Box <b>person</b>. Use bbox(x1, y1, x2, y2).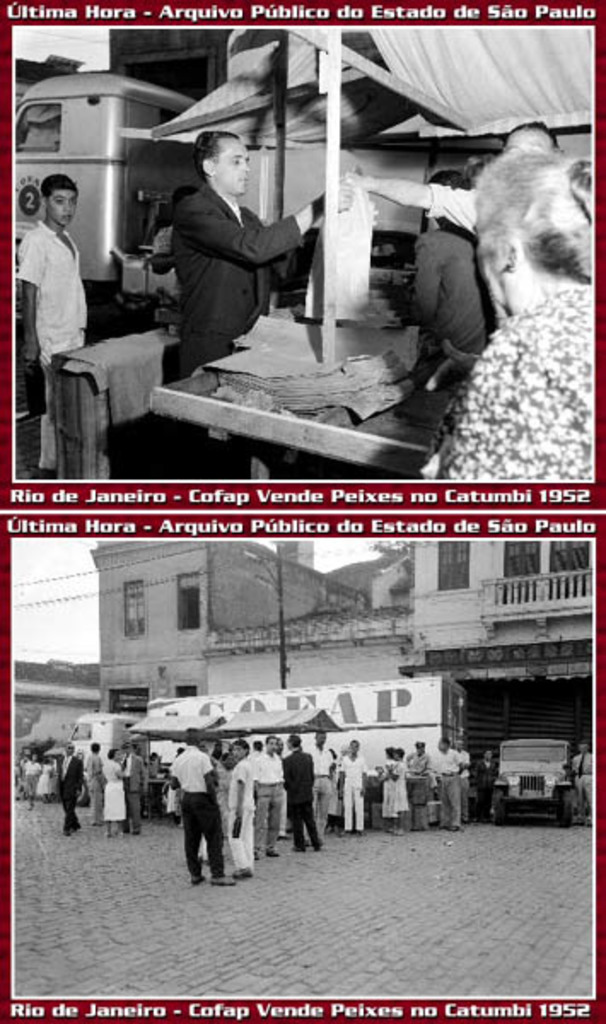
bbox(254, 737, 283, 860).
